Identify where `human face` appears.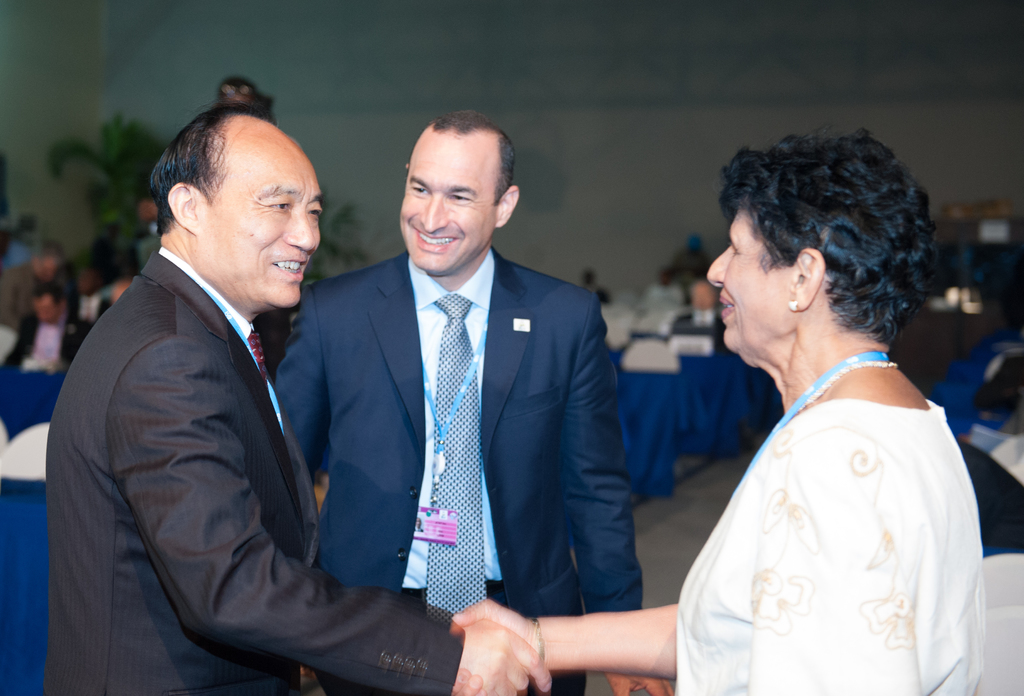
Appears at locate(200, 139, 325, 310).
